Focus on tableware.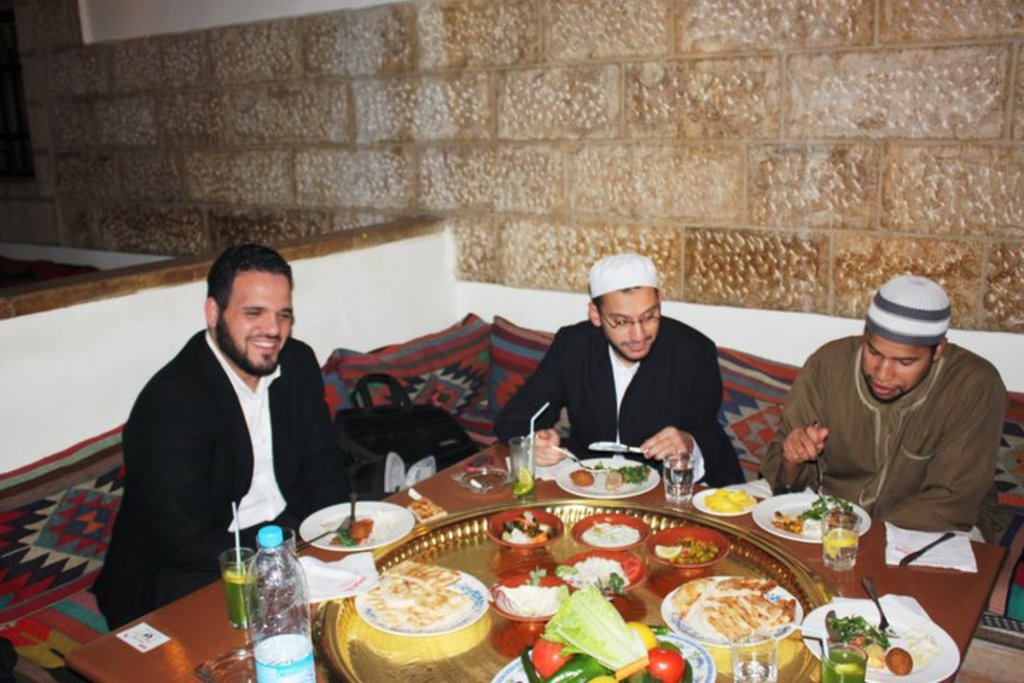
Focused at bbox=[558, 452, 666, 495].
